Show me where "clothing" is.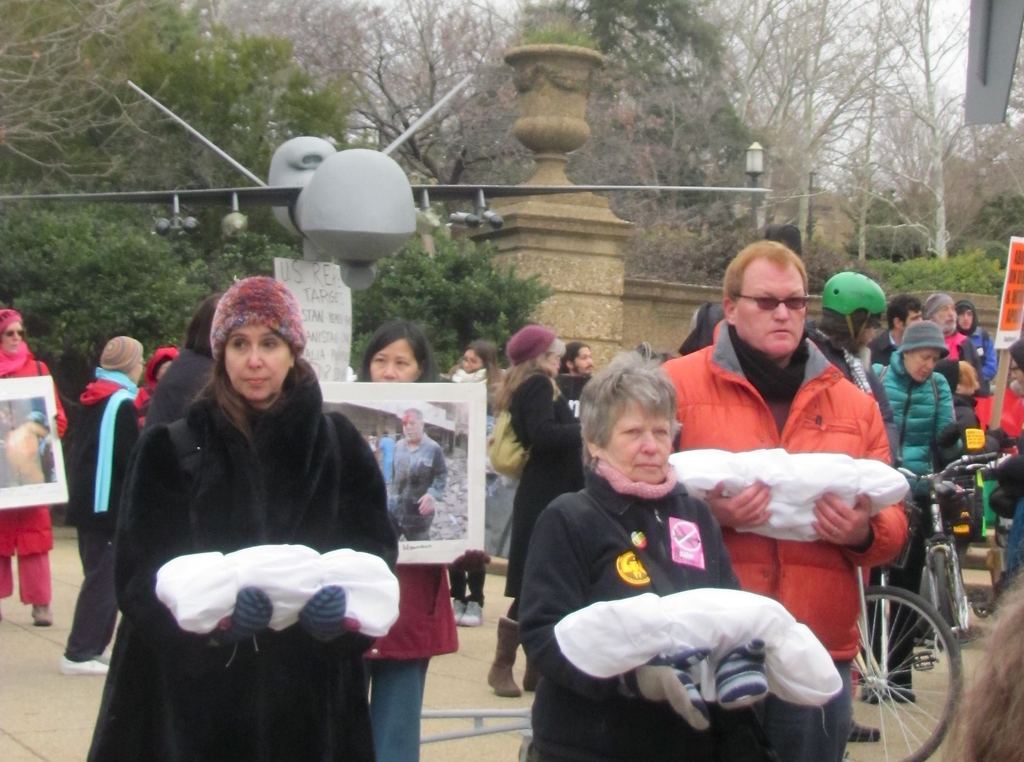
"clothing" is at rect(520, 448, 795, 760).
